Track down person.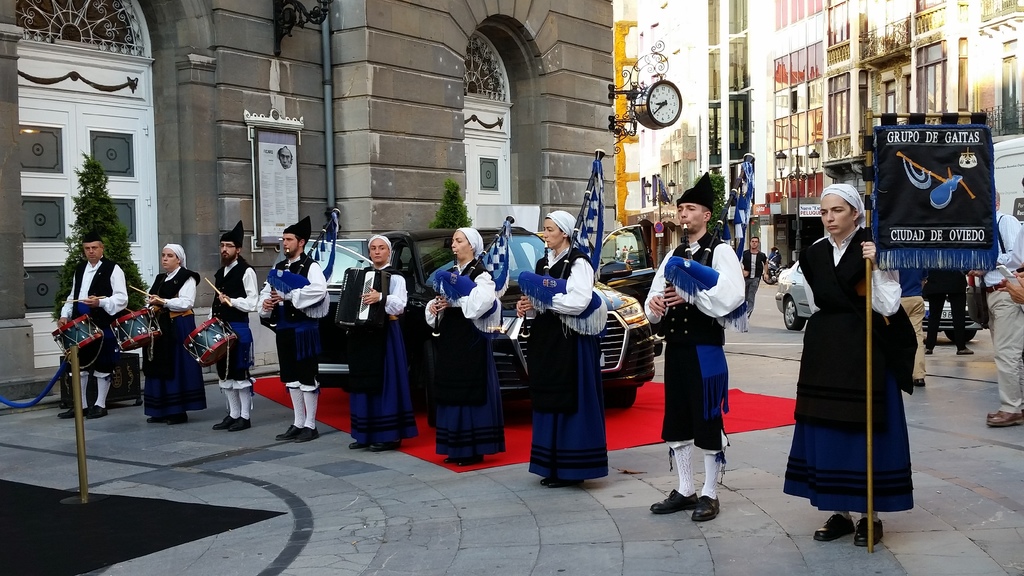
Tracked to region(977, 184, 1023, 426).
